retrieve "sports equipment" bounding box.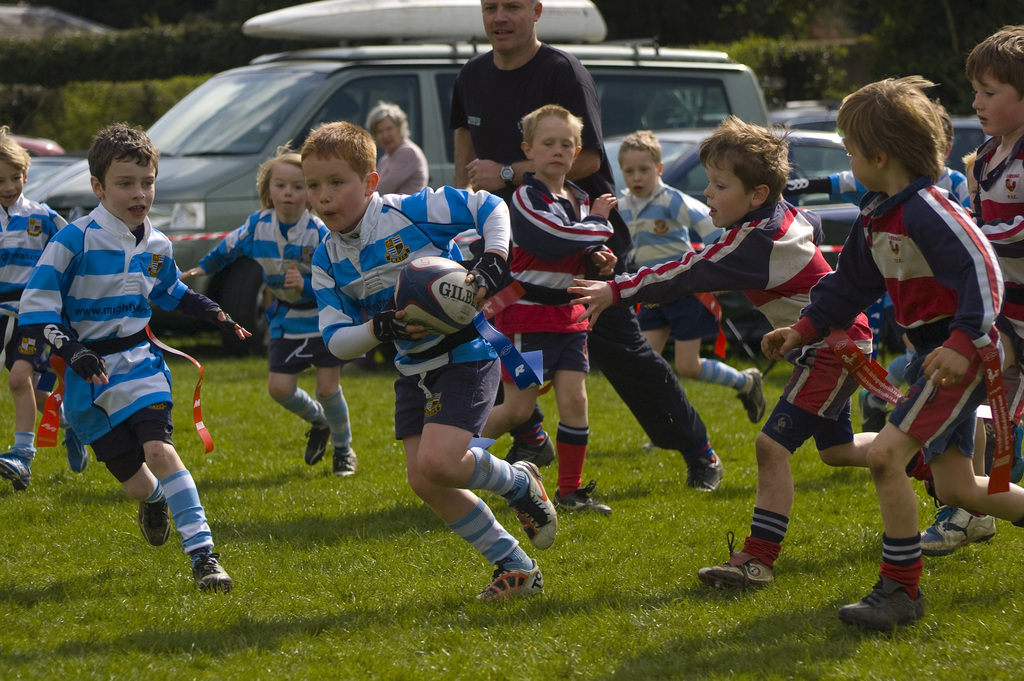
Bounding box: select_region(506, 459, 557, 548).
